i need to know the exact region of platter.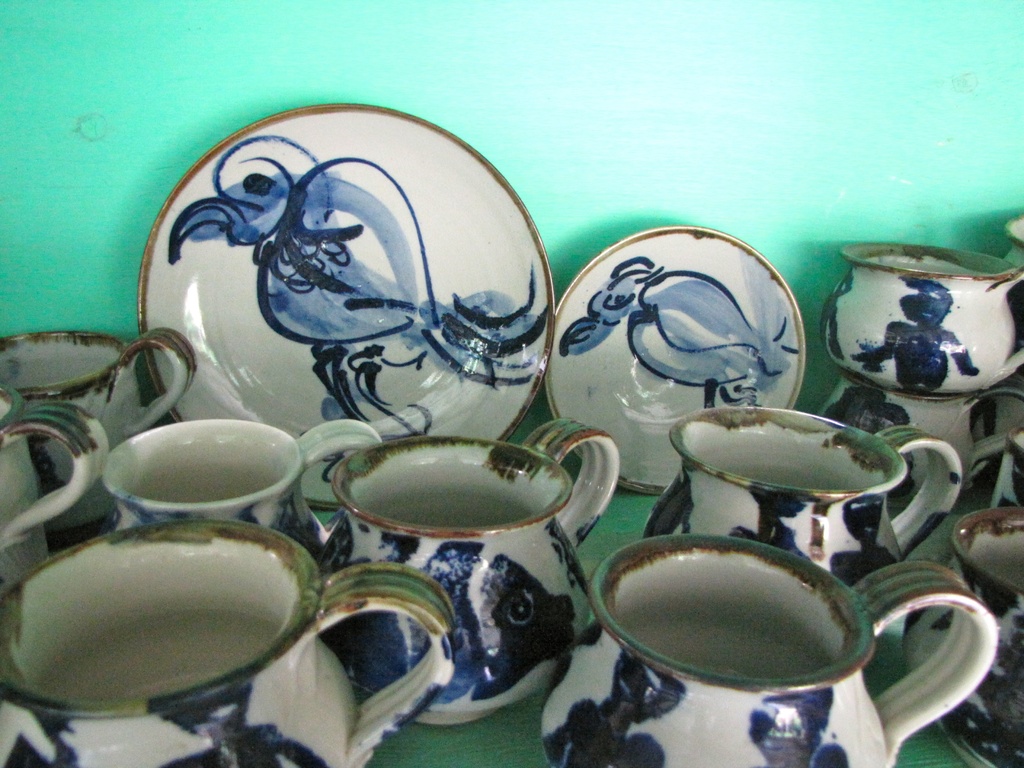
Region: crop(545, 216, 801, 497).
